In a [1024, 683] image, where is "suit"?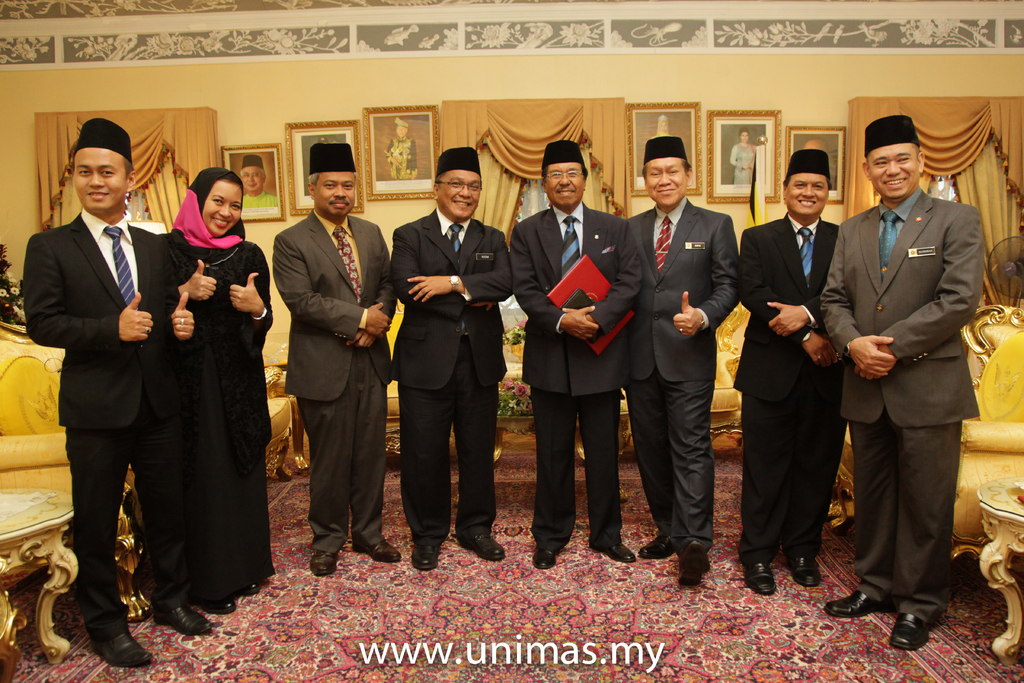
738, 211, 843, 550.
